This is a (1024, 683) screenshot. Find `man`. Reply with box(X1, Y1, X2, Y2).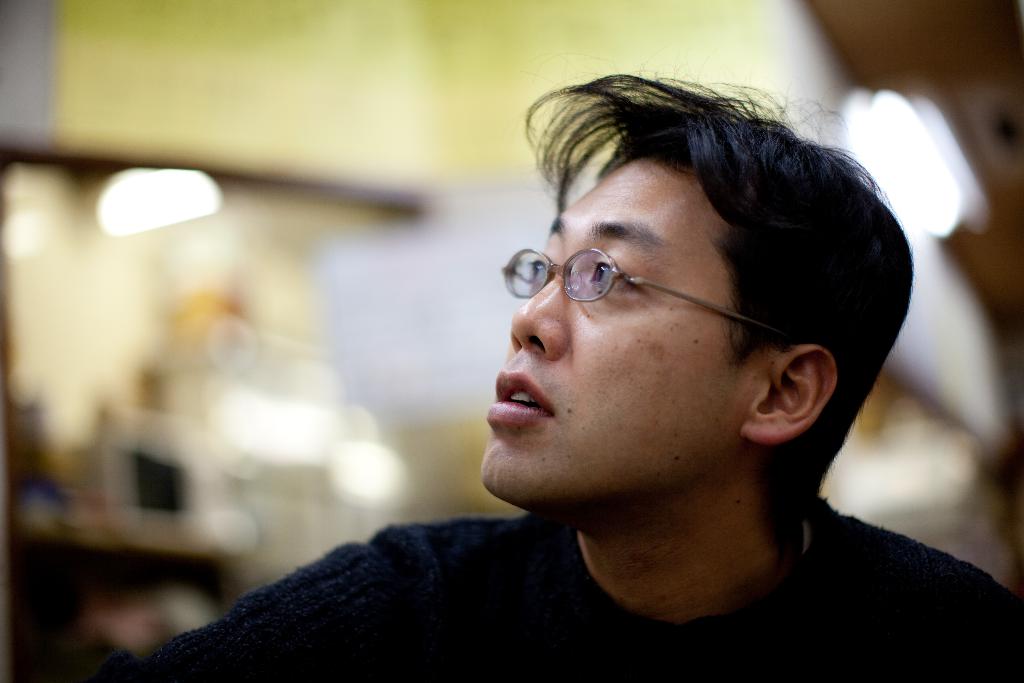
box(236, 52, 1011, 662).
